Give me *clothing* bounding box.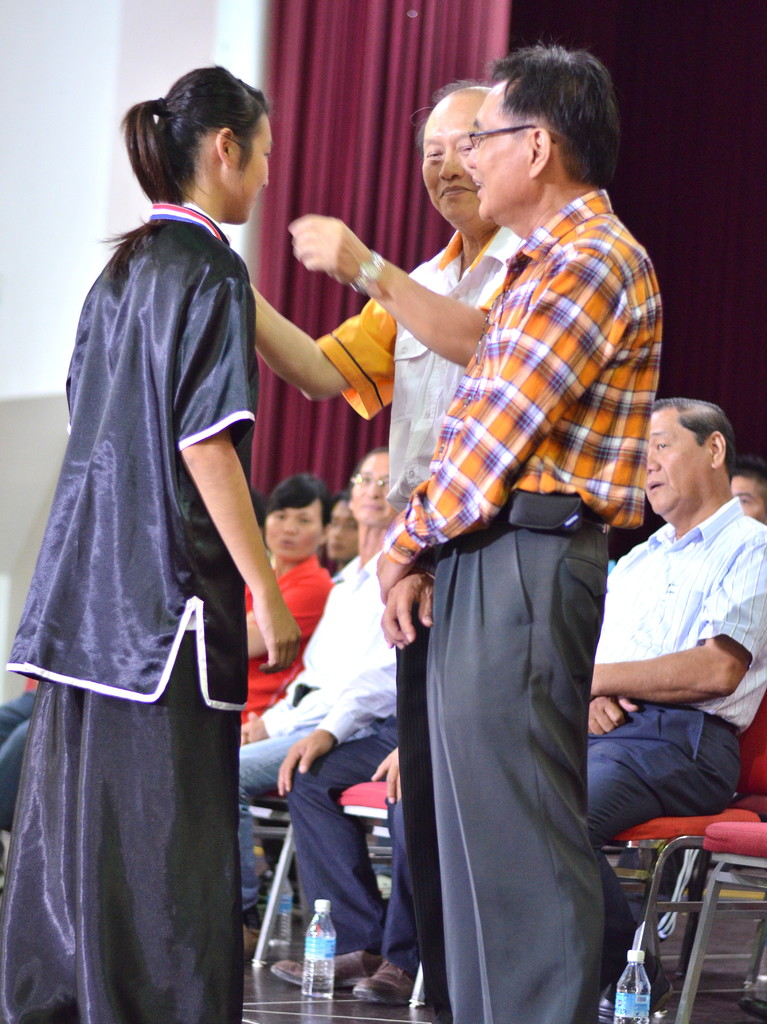
rect(4, 195, 272, 700).
